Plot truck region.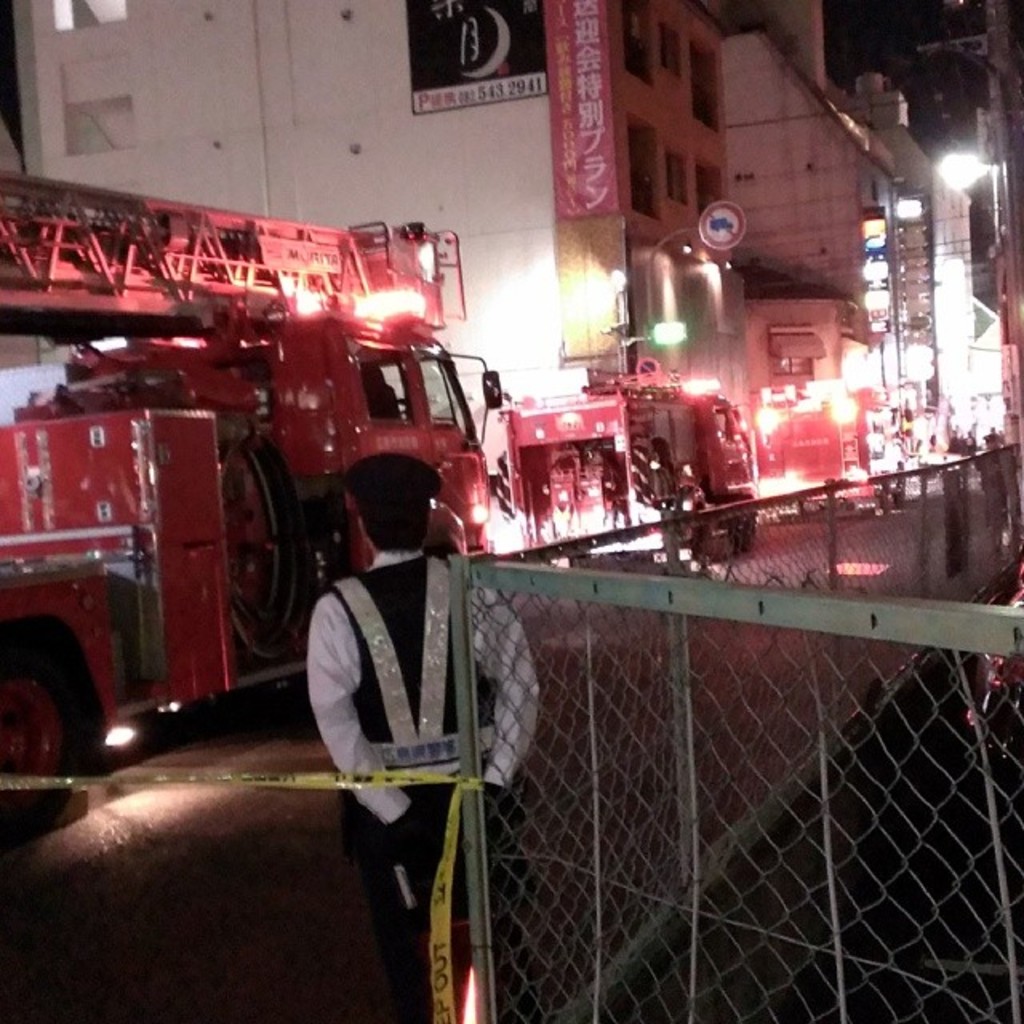
Plotted at {"x1": 755, "y1": 390, "x2": 912, "y2": 514}.
